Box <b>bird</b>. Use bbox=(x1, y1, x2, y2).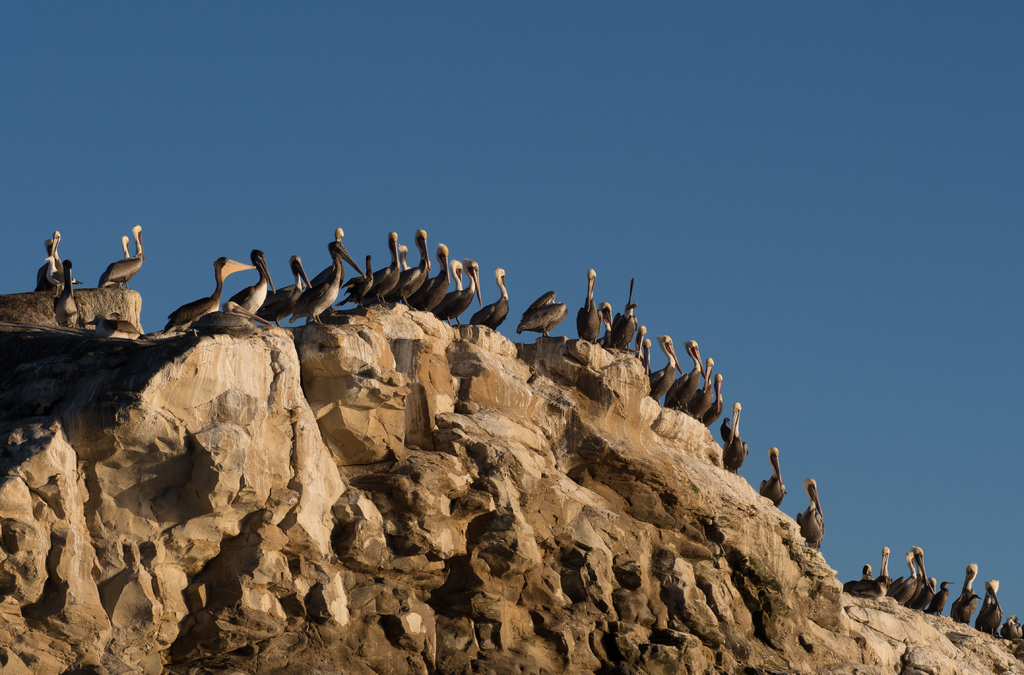
bbox=(636, 323, 655, 376).
